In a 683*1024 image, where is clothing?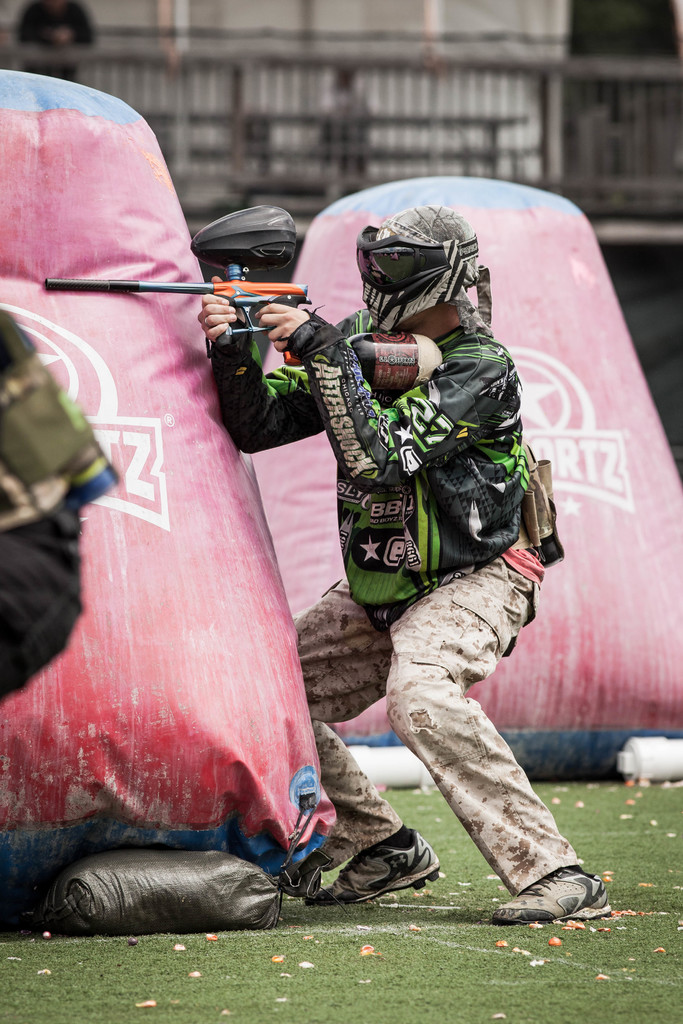
[x1=200, y1=276, x2=621, y2=941].
